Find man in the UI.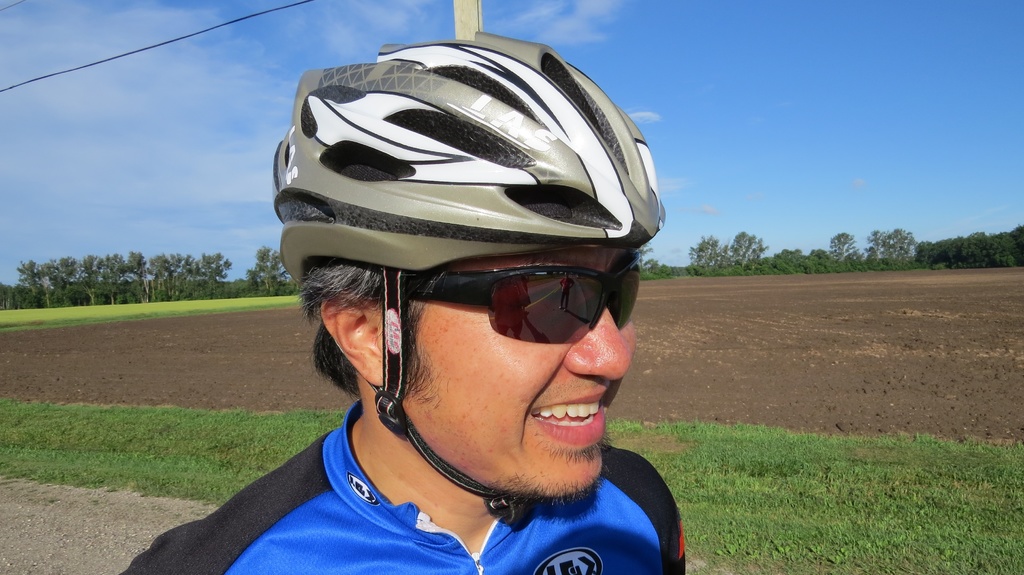
UI element at bbox=(177, 17, 735, 574).
